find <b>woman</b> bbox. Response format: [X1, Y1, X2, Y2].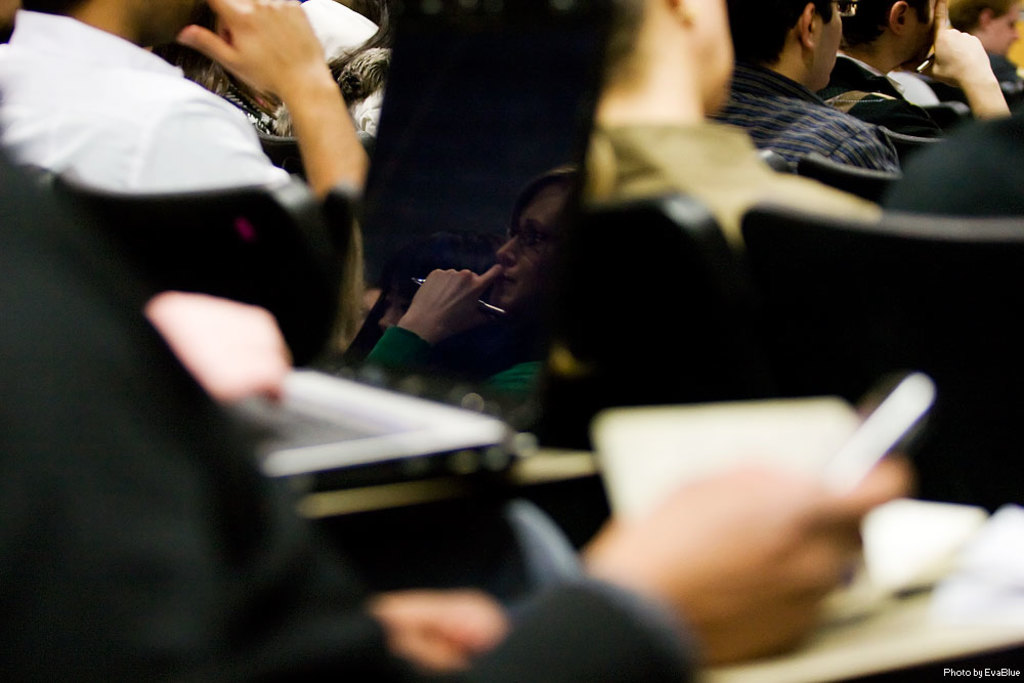
[359, 163, 586, 426].
